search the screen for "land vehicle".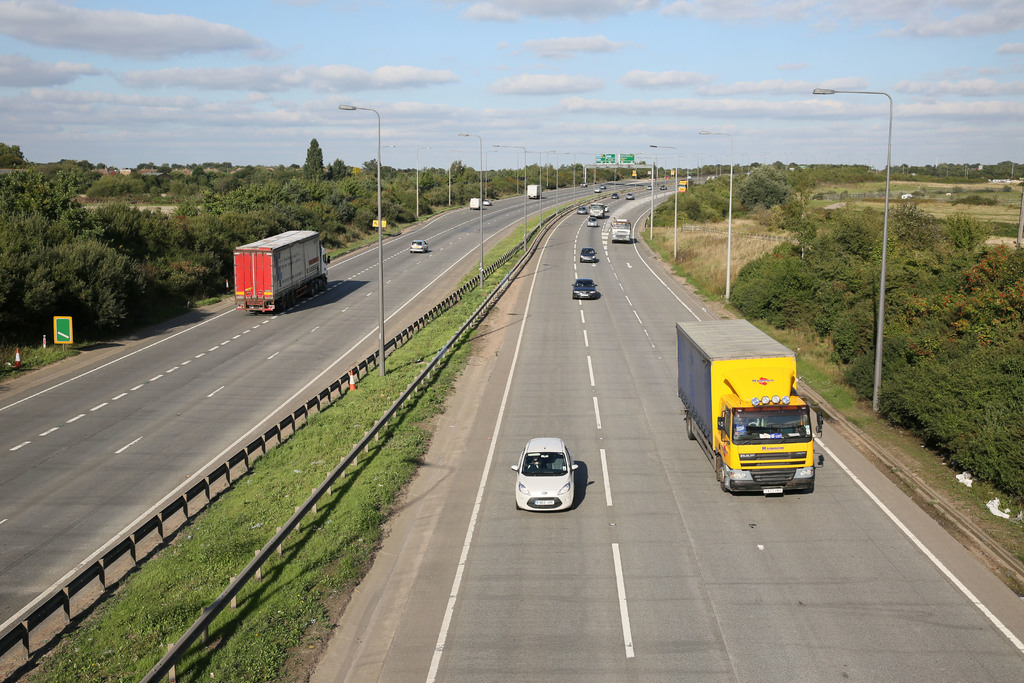
Found at [left=589, top=218, right=596, bottom=227].
